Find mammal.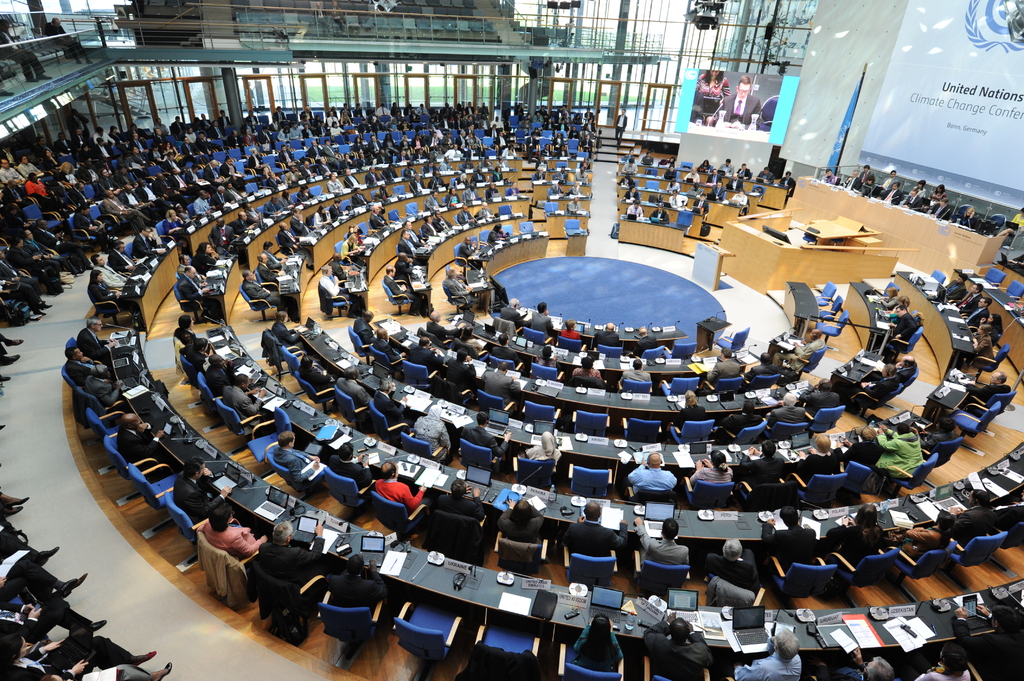
BBox(952, 282, 985, 310).
